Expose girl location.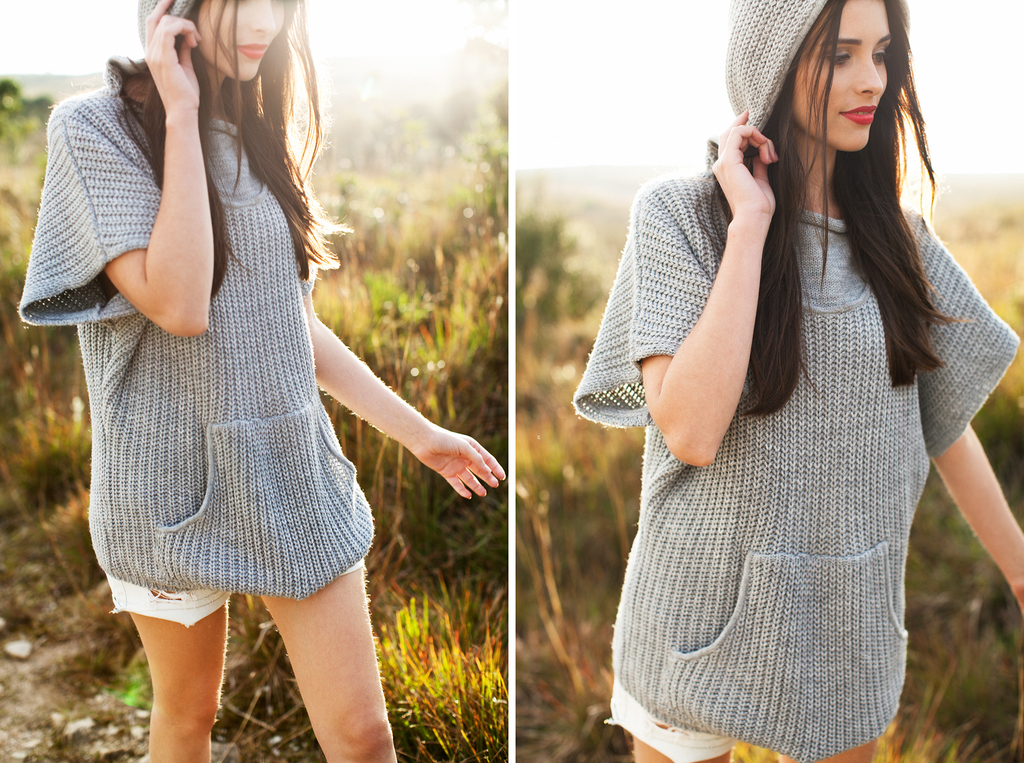
Exposed at <box>574,0,1023,762</box>.
